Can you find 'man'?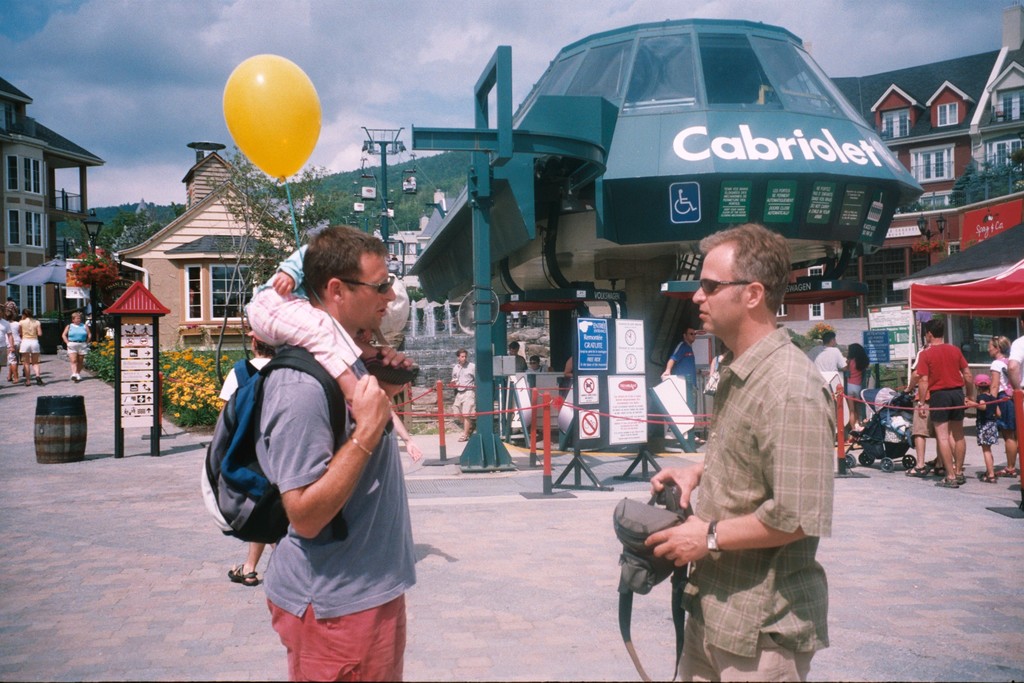
Yes, bounding box: BBox(913, 318, 977, 491).
